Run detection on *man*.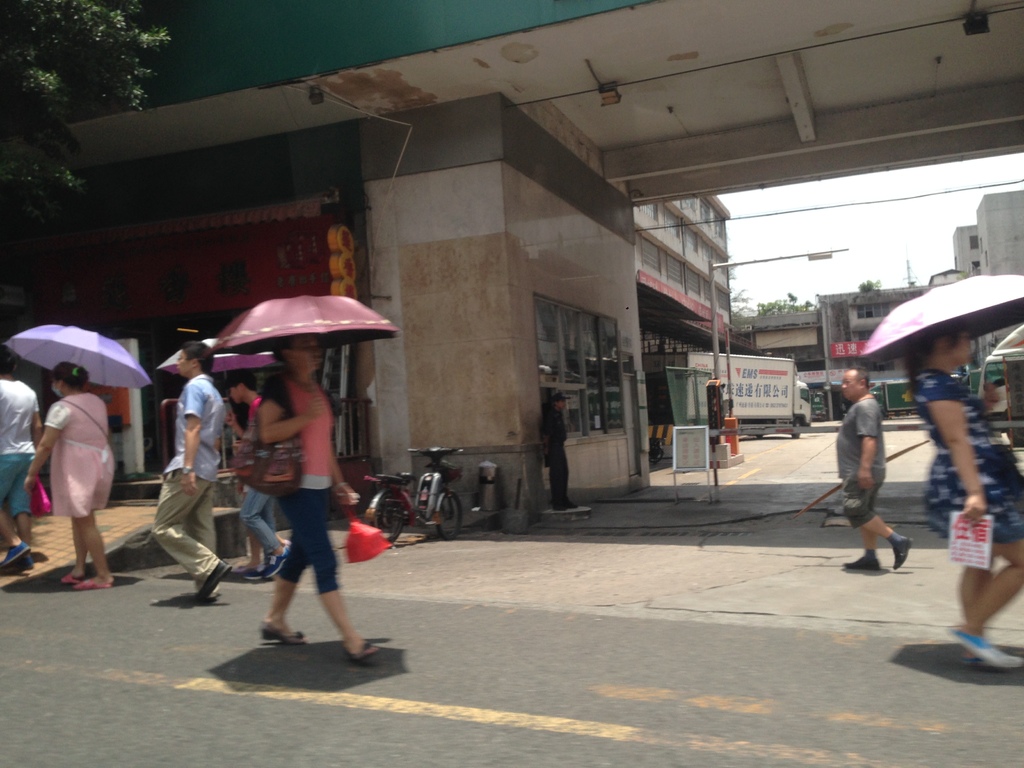
Result: Rect(152, 344, 230, 602).
